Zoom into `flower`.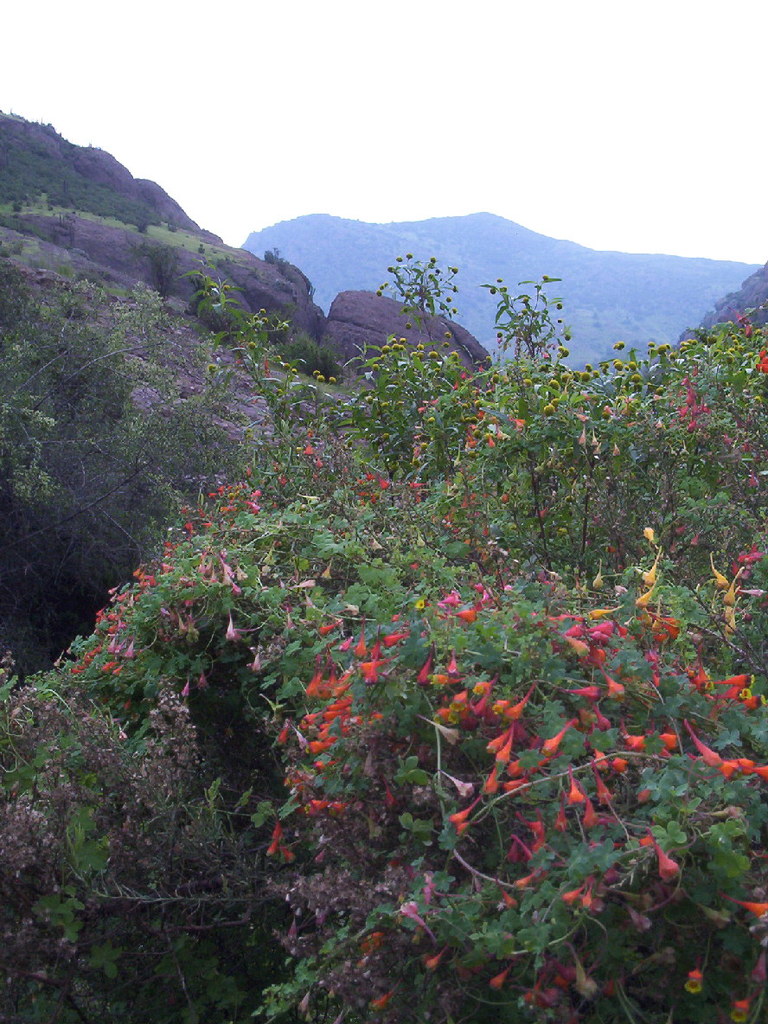
Zoom target: <box>566,770,586,800</box>.
